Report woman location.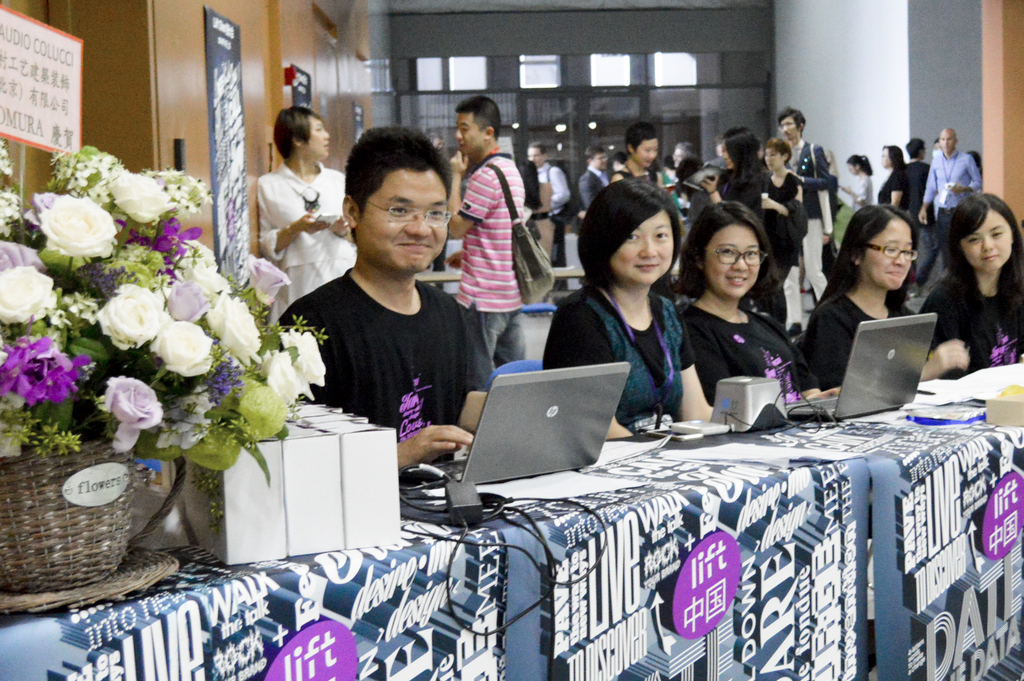
Report: select_region(809, 195, 931, 401).
